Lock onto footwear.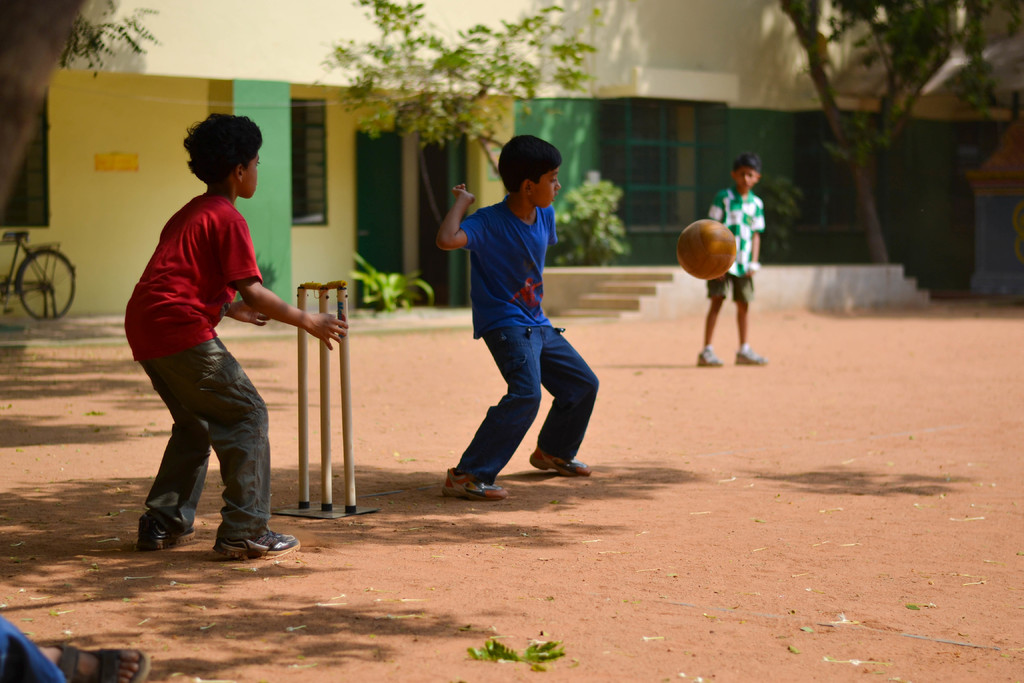
Locked: 523, 443, 591, 482.
